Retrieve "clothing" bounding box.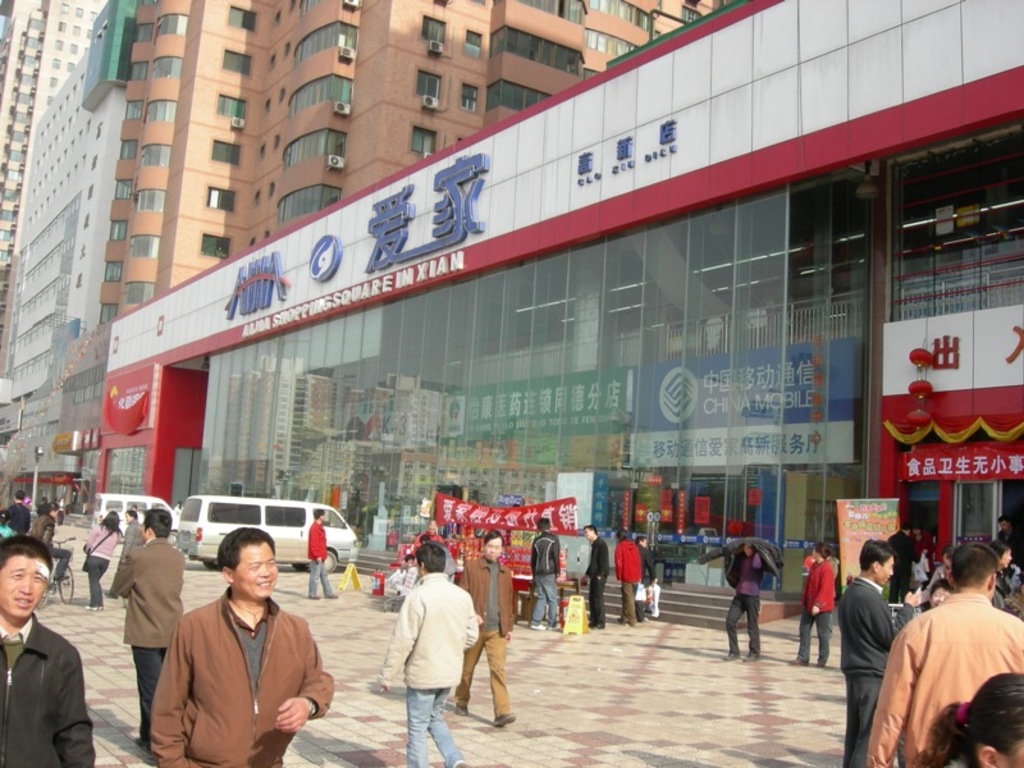
Bounding box: (614,535,644,627).
